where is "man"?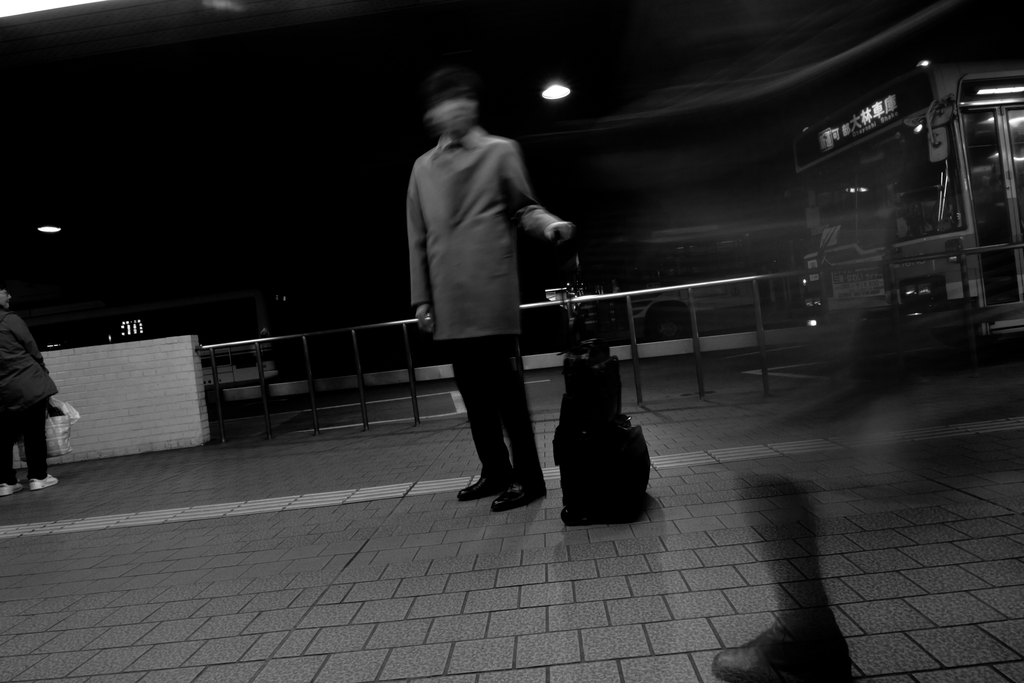
x1=396, y1=65, x2=583, y2=513.
